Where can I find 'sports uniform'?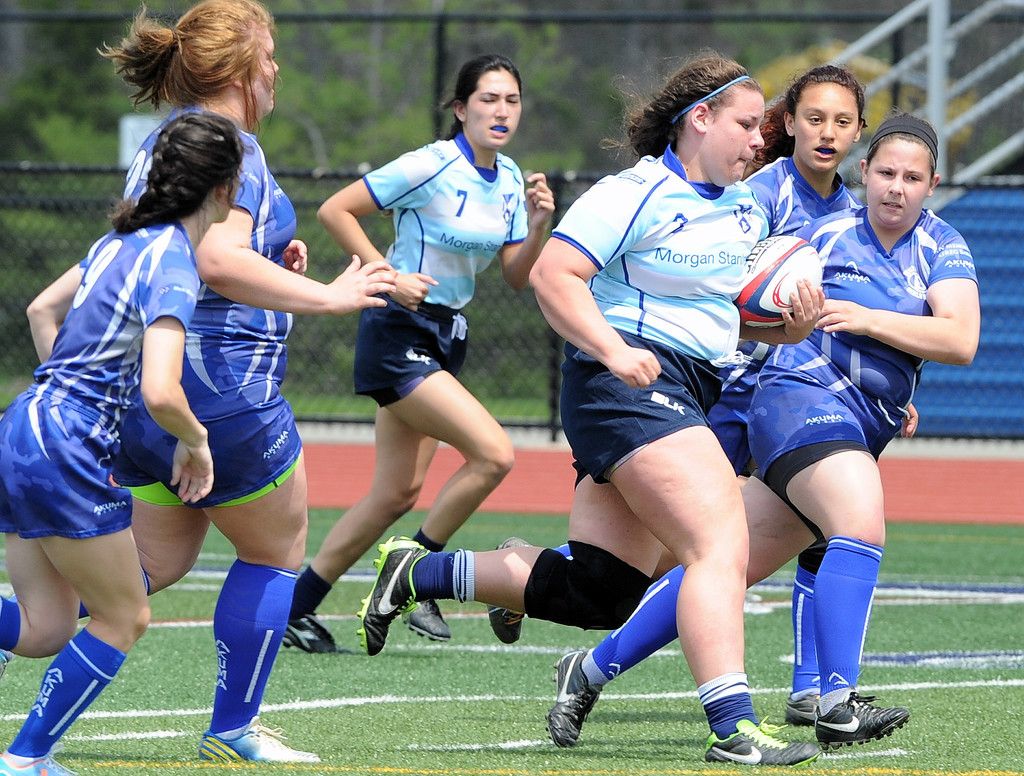
You can find it at 705,145,863,469.
